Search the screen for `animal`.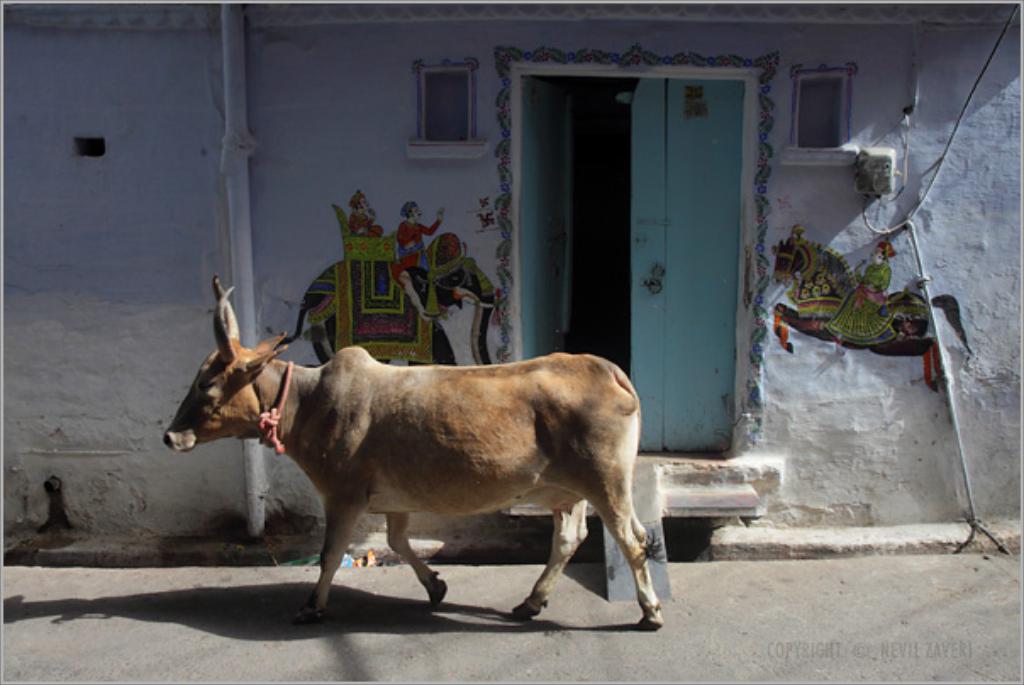
Found at 768 226 977 388.
